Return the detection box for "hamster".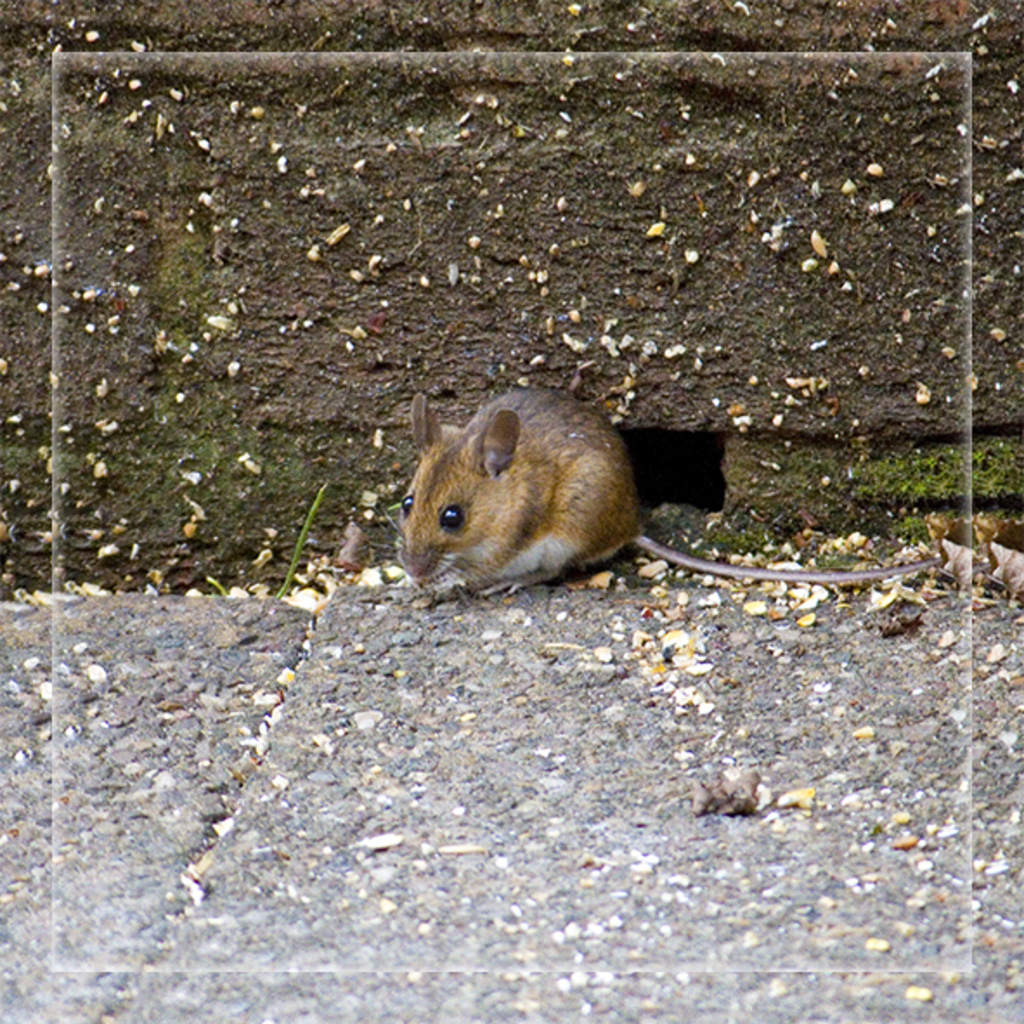
{"left": 397, "top": 383, "right": 943, "bottom": 599}.
